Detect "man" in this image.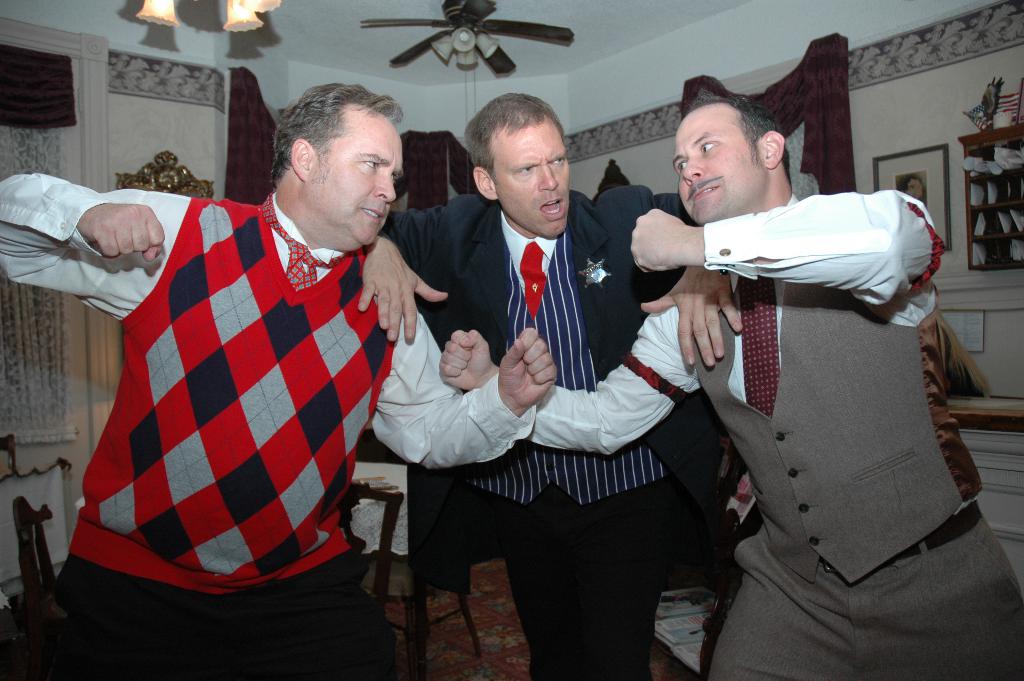
Detection: 0,86,565,670.
